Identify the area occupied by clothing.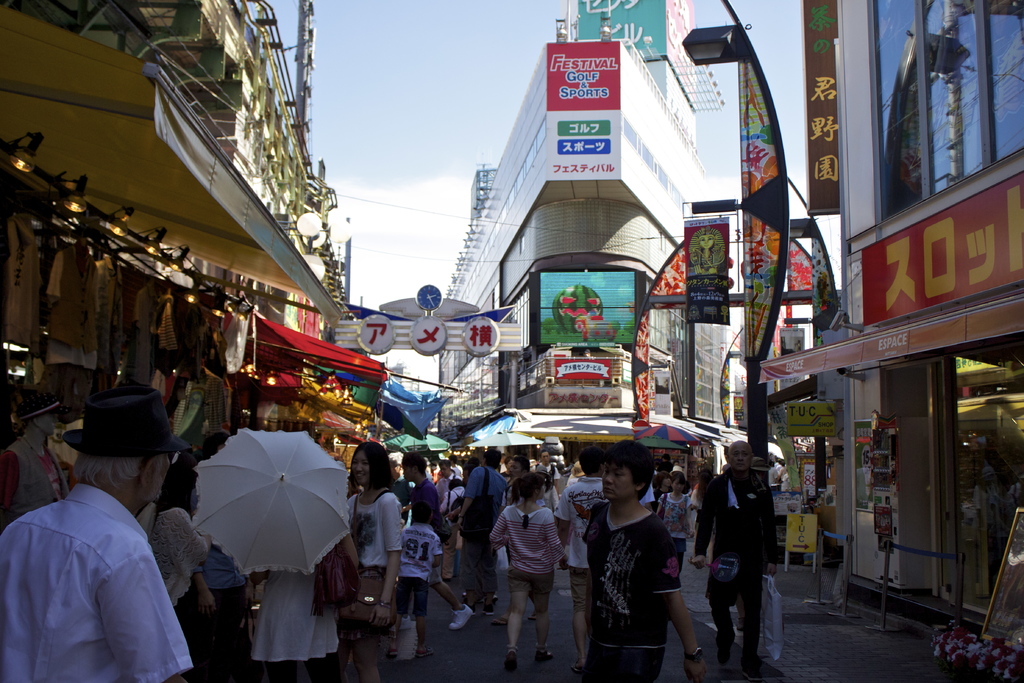
Area: x1=248, y1=539, x2=340, y2=660.
